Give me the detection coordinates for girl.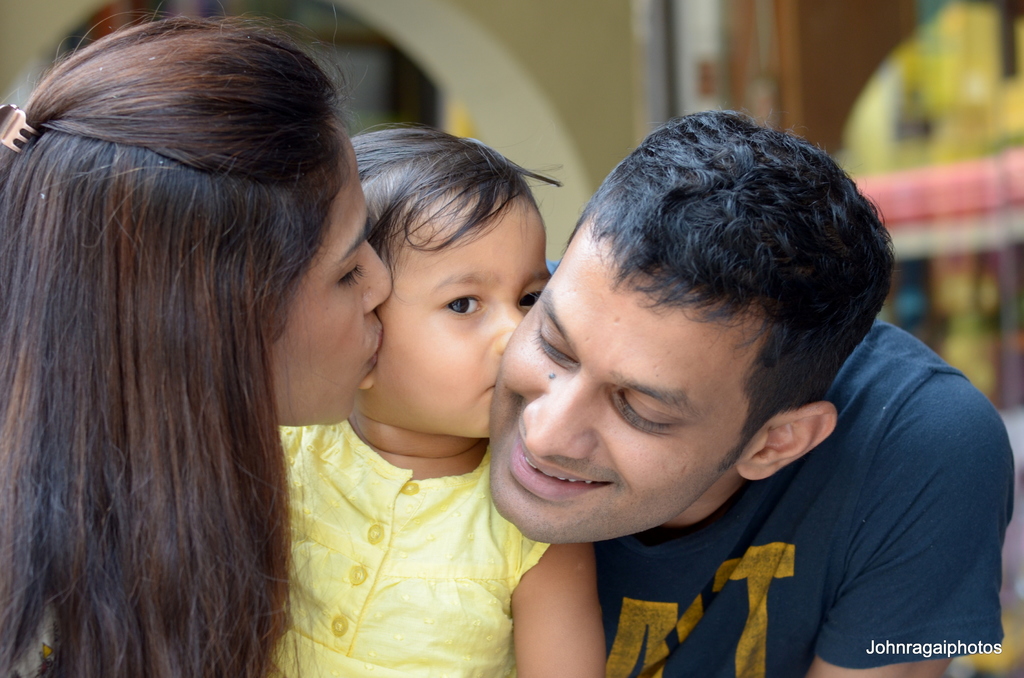
detection(278, 127, 604, 677).
